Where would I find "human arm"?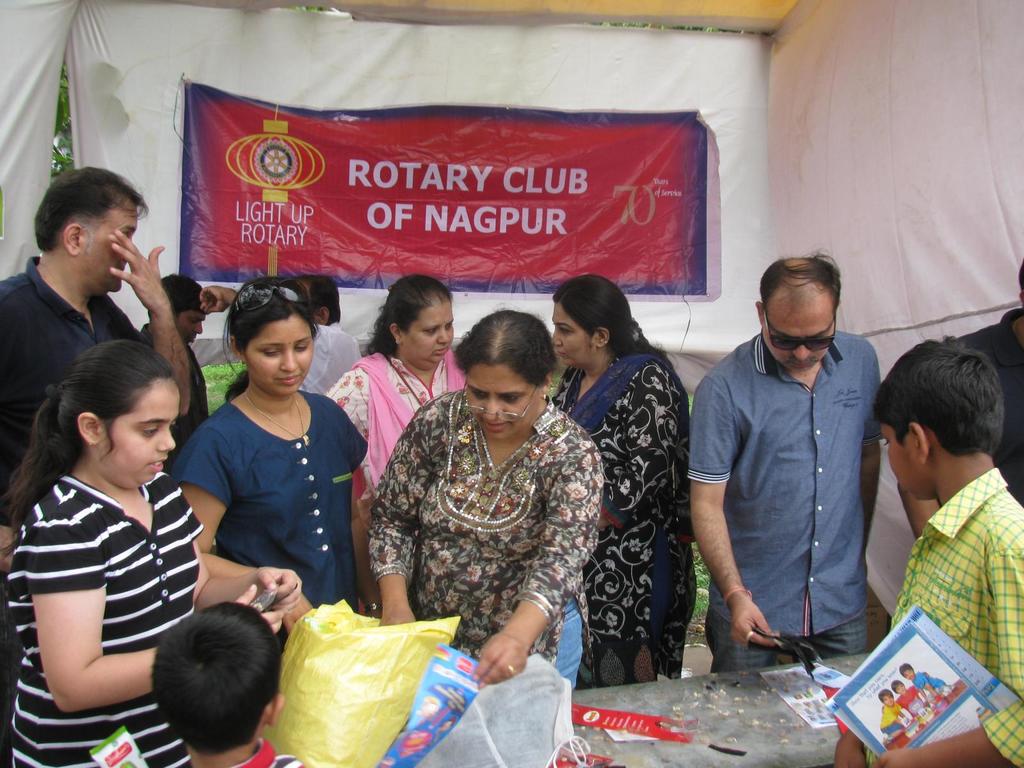
At 691,378,783,651.
